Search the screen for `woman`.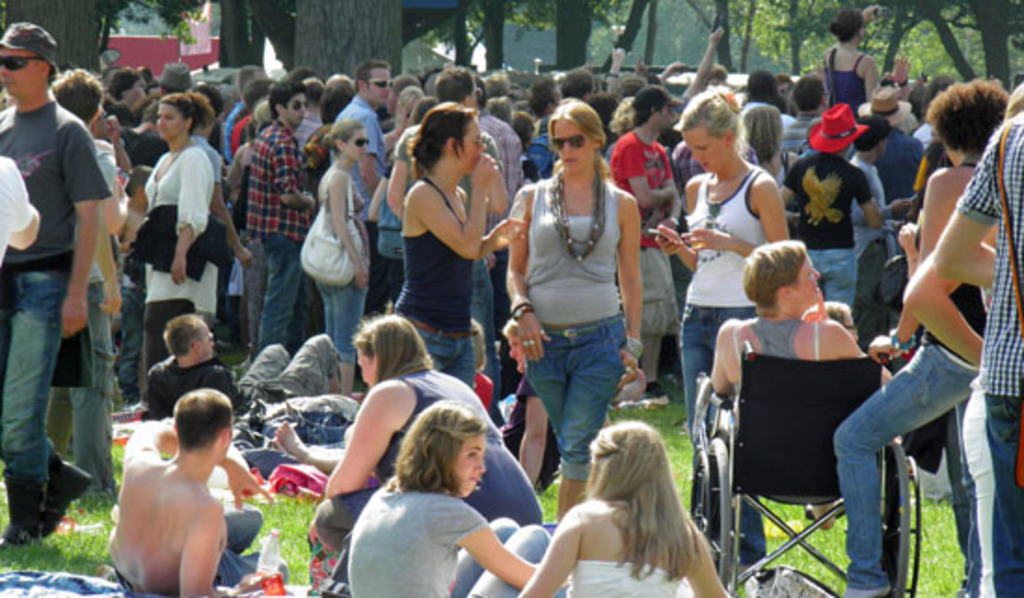
Found at (514, 419, 737, 596).
